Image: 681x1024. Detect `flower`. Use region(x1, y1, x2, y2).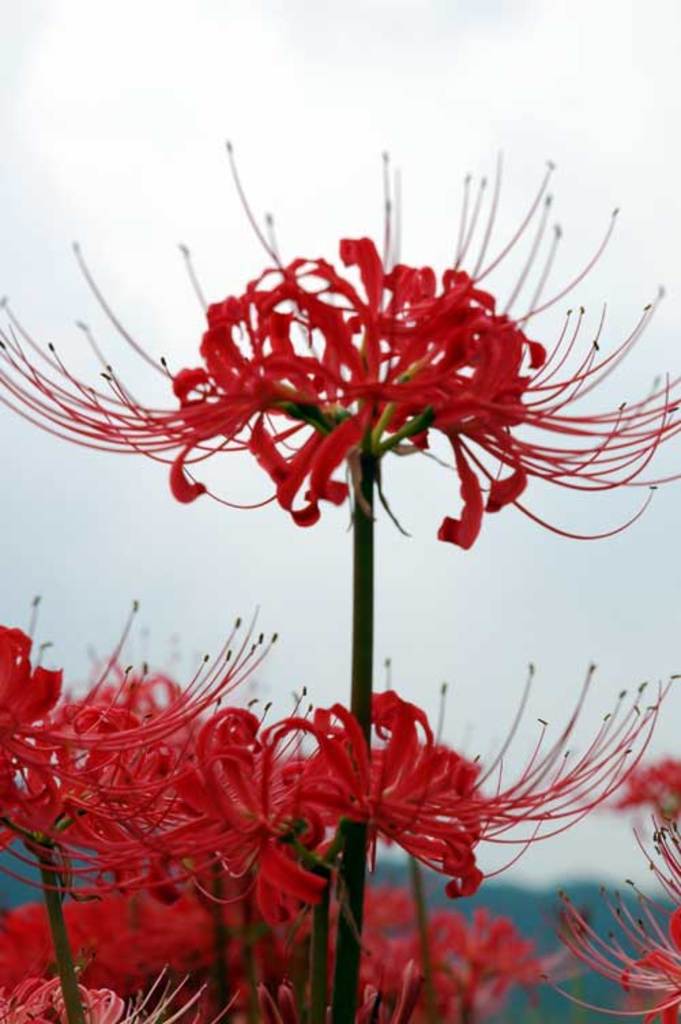
region(0, 131, 680, 546).
